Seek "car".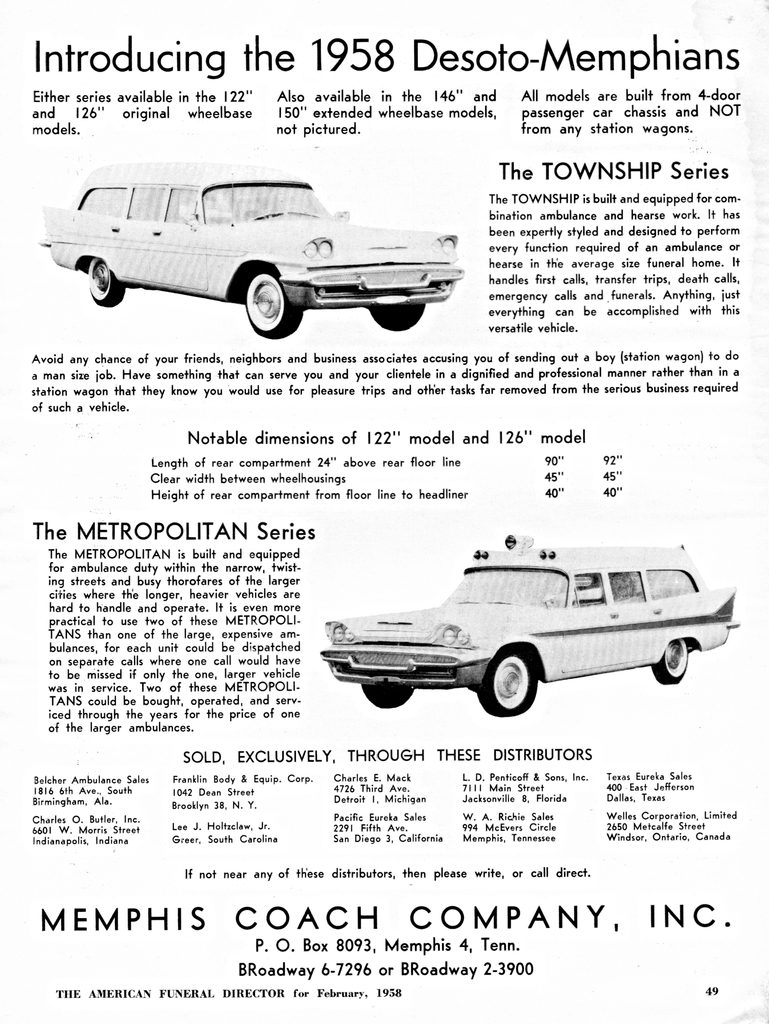
(left=43, top=167, right=463, bottom=342).
